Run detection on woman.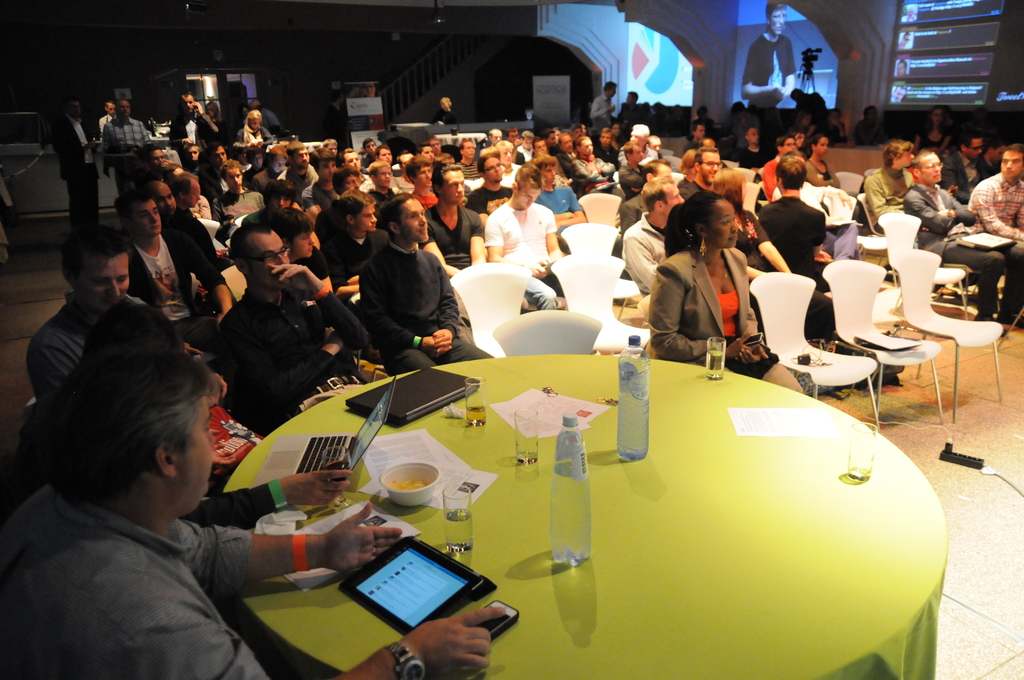
Result: (left=609, top=121, right=623, bottom=150).
